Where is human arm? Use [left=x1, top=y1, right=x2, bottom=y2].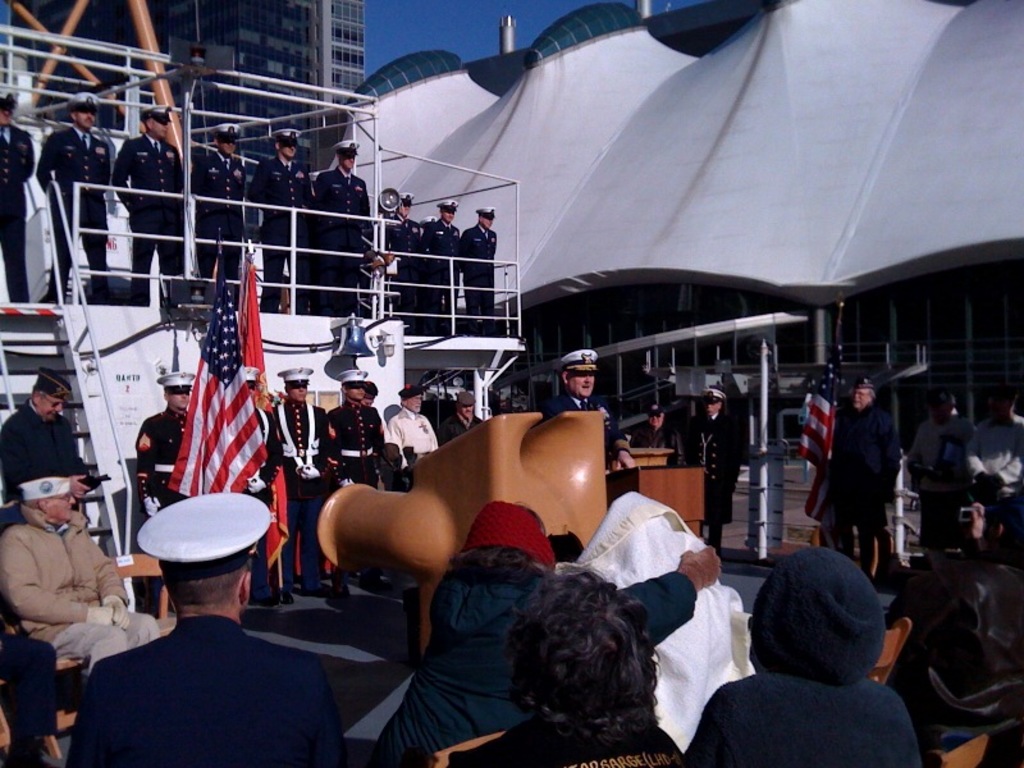
[left=902, top=421, right=924, bottom=477].
